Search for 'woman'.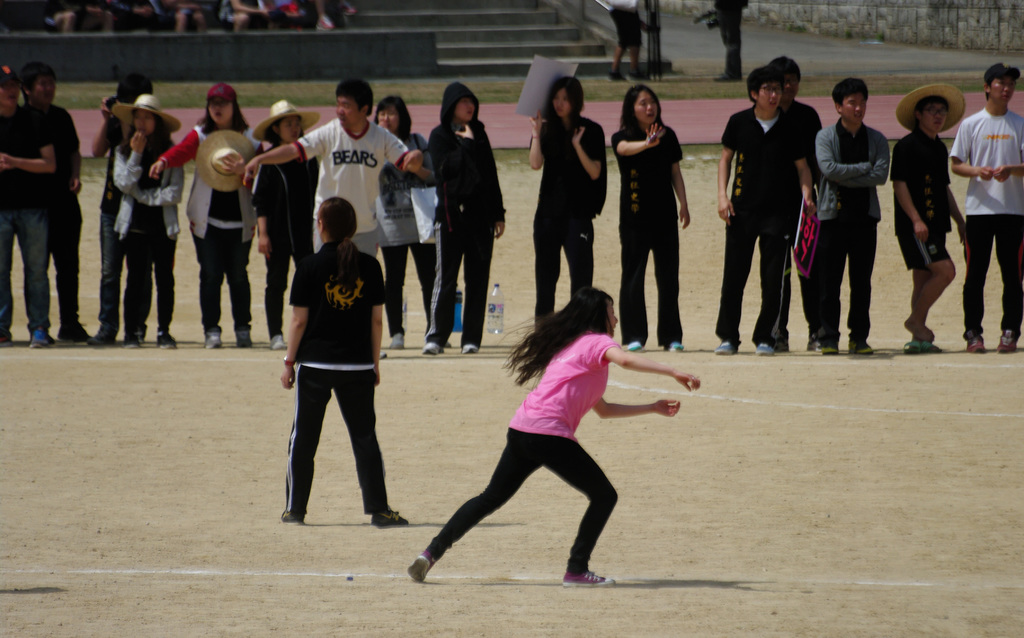
Found at region(274, 201, 403, 534).
